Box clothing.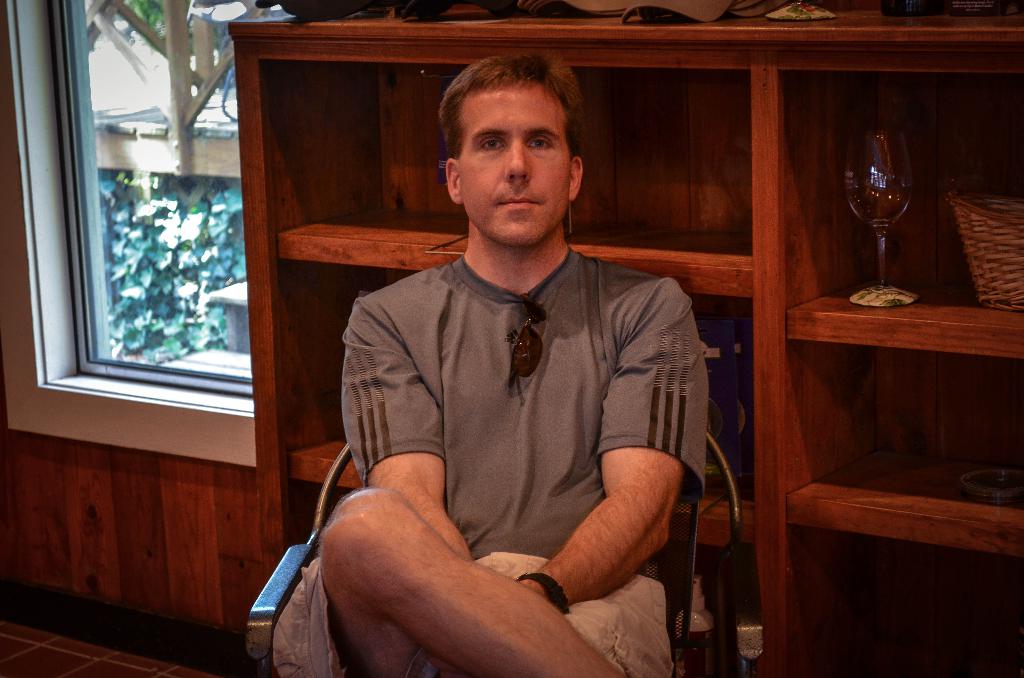
bbox(320, 198, 714, 653).
